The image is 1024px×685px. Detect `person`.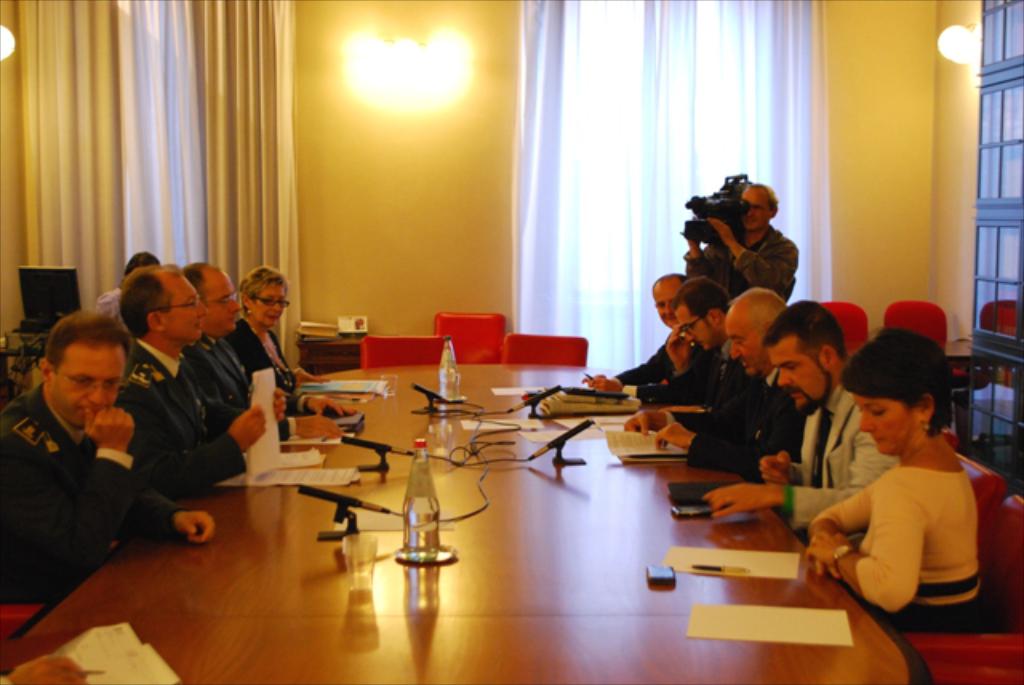
Detection: (x1=0, y1=304, x2=222, y2=605).
